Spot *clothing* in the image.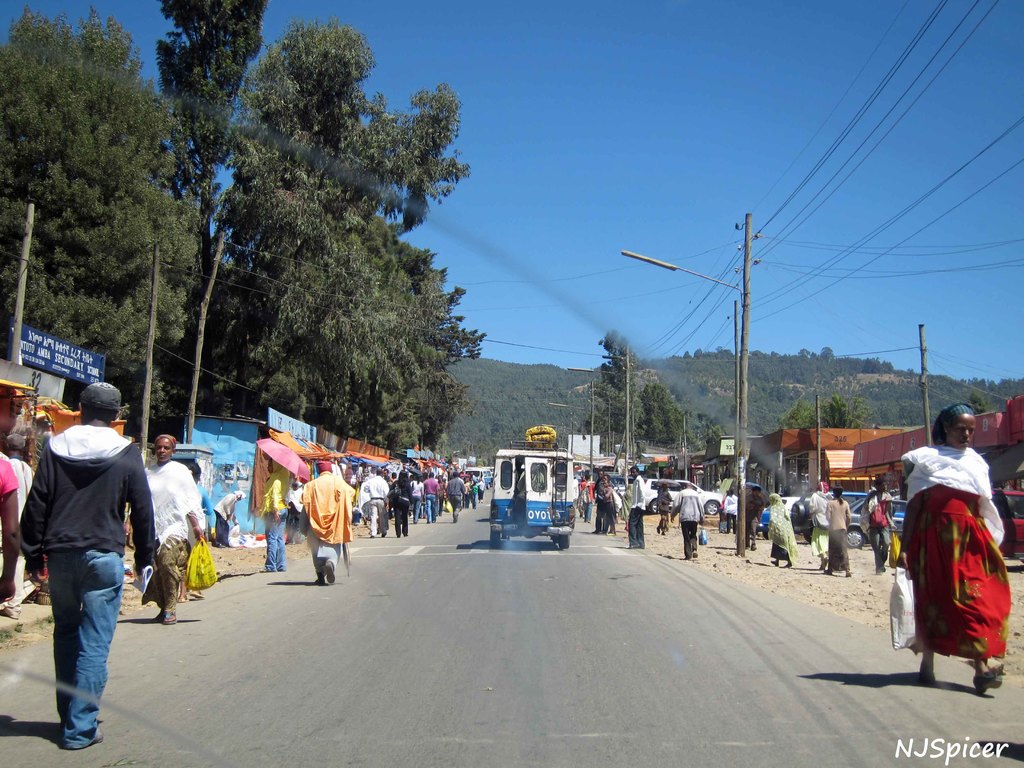
*clothing* found at 595/477/620/532.
